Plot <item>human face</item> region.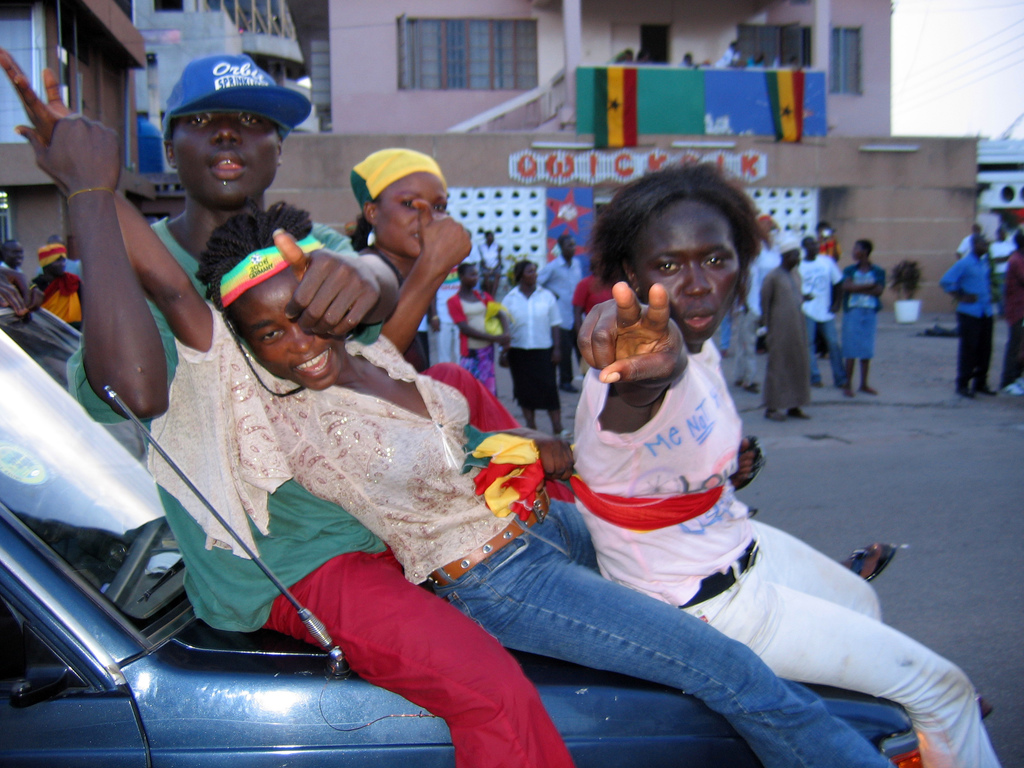
Plotted at <box>174,108,282,205</box>.
